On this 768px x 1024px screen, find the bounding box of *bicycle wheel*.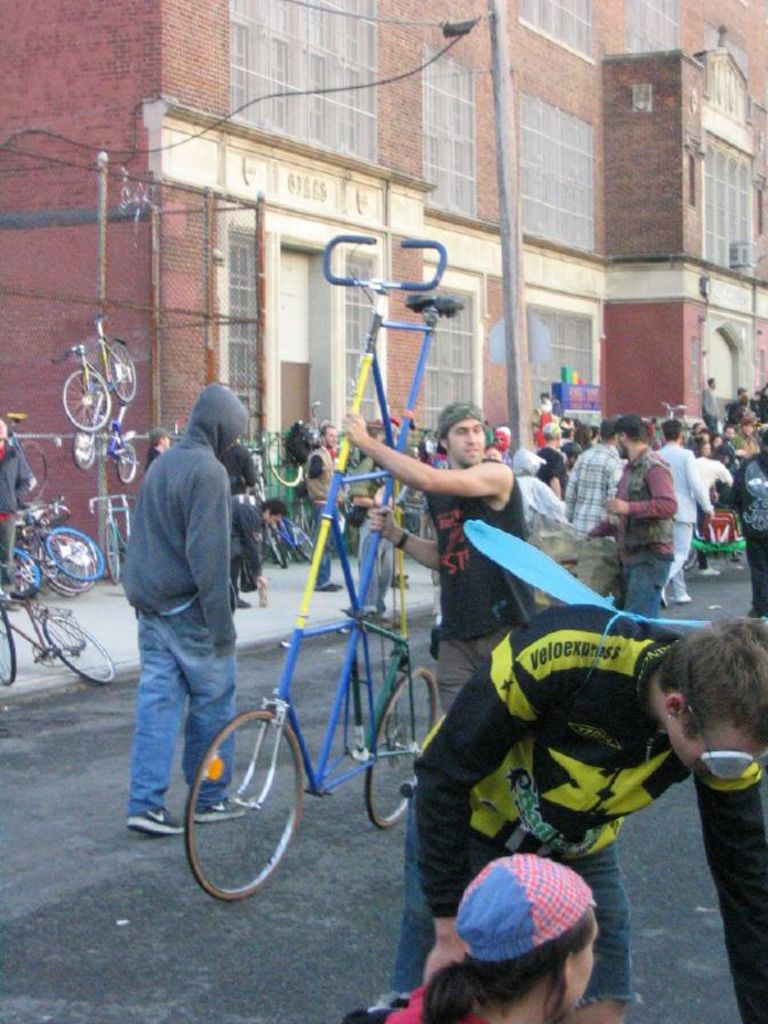
Bounding box: 72 433 93 468.
